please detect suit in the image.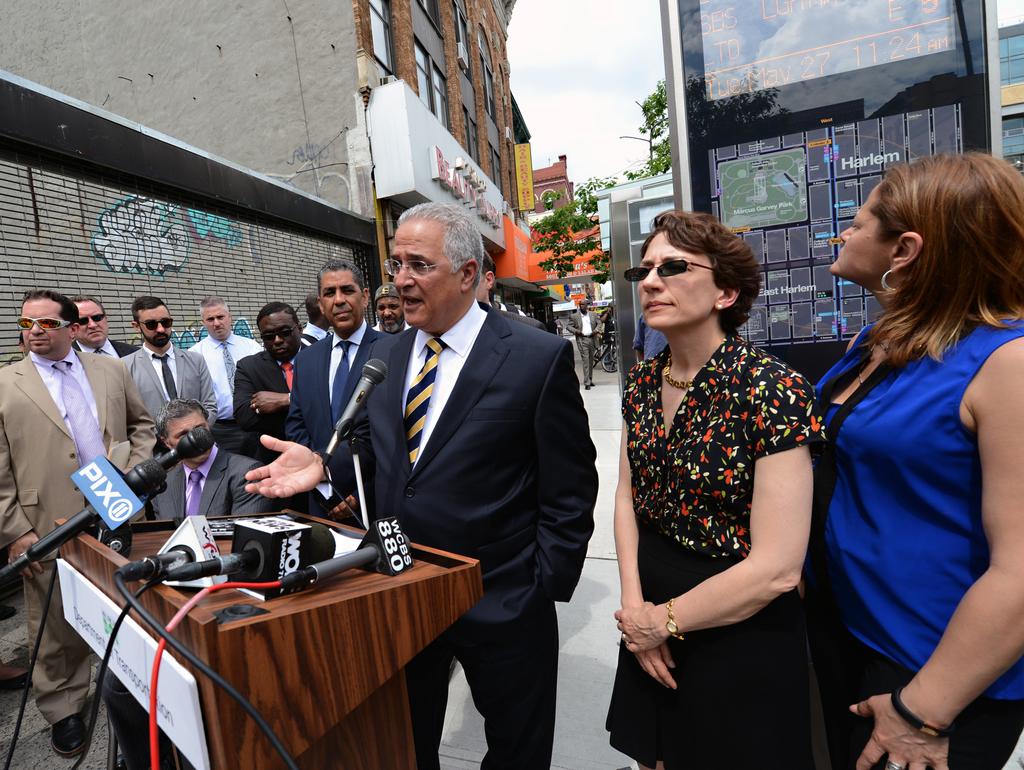
crop(75, 339, 141, 361).
